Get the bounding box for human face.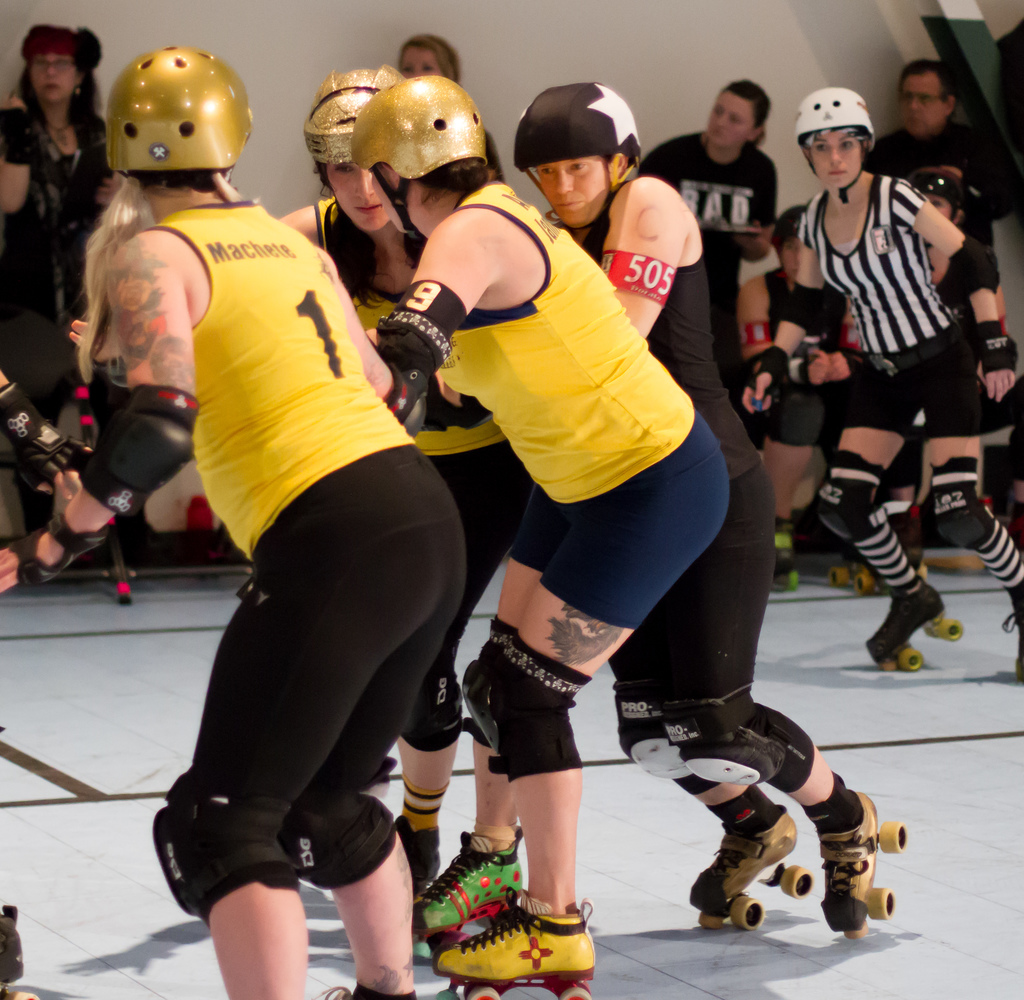
[30, 53, 78, 104].
